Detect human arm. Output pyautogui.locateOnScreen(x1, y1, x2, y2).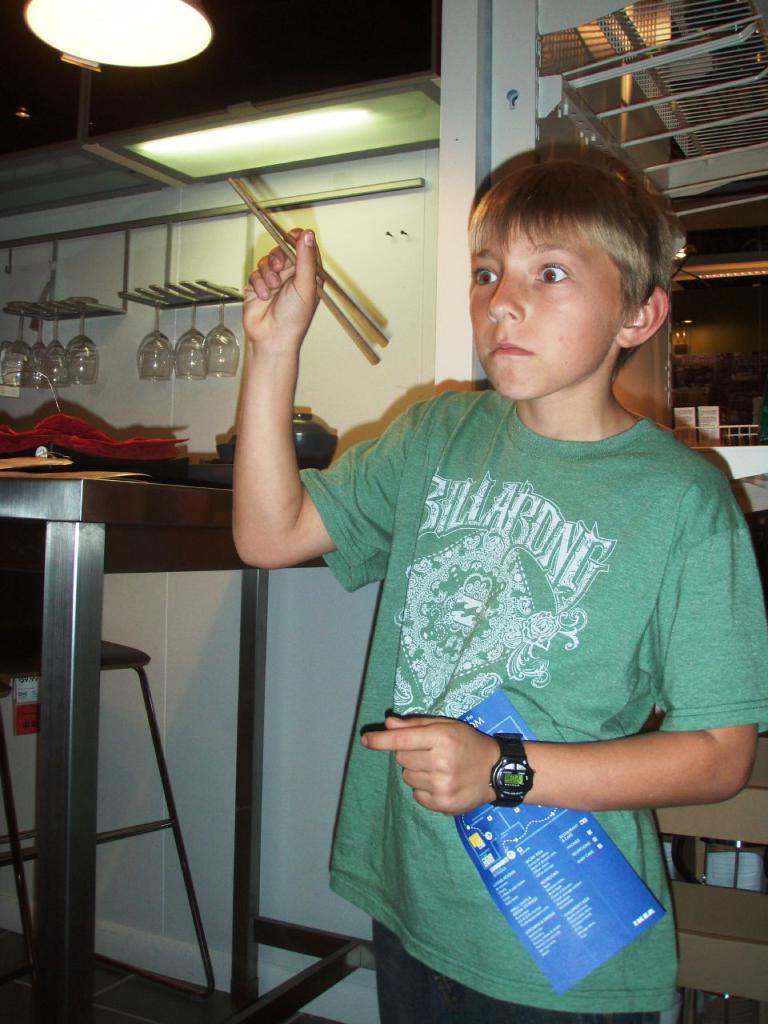
pyautogui.locateOnScreen(225, 221, 422, 574).
